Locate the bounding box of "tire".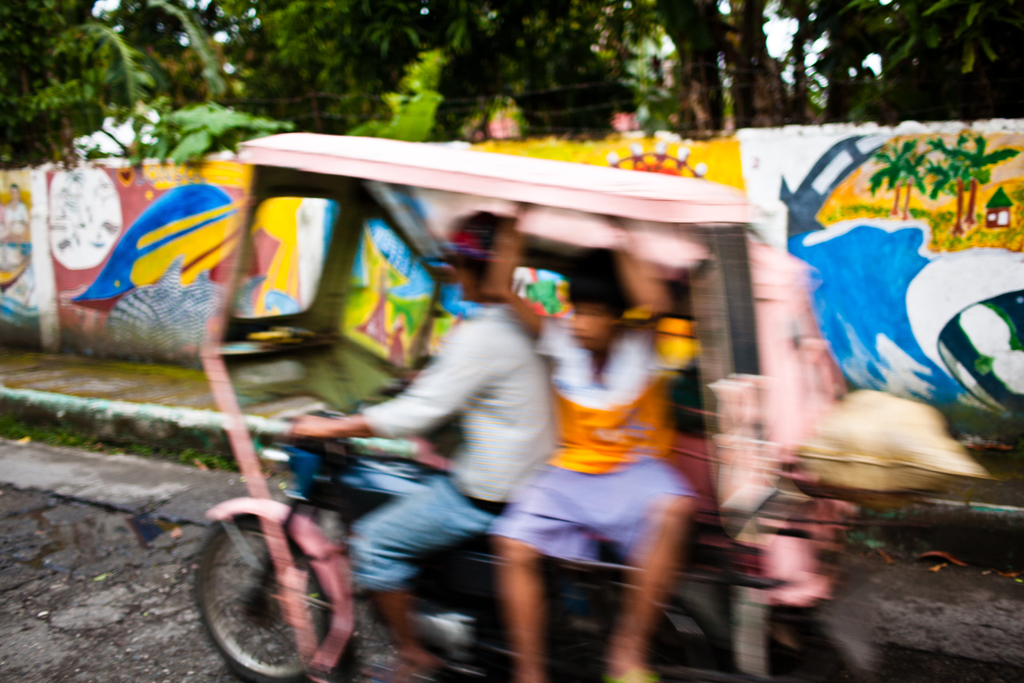
Bounding box: crop(189, 514, 330, 682).
